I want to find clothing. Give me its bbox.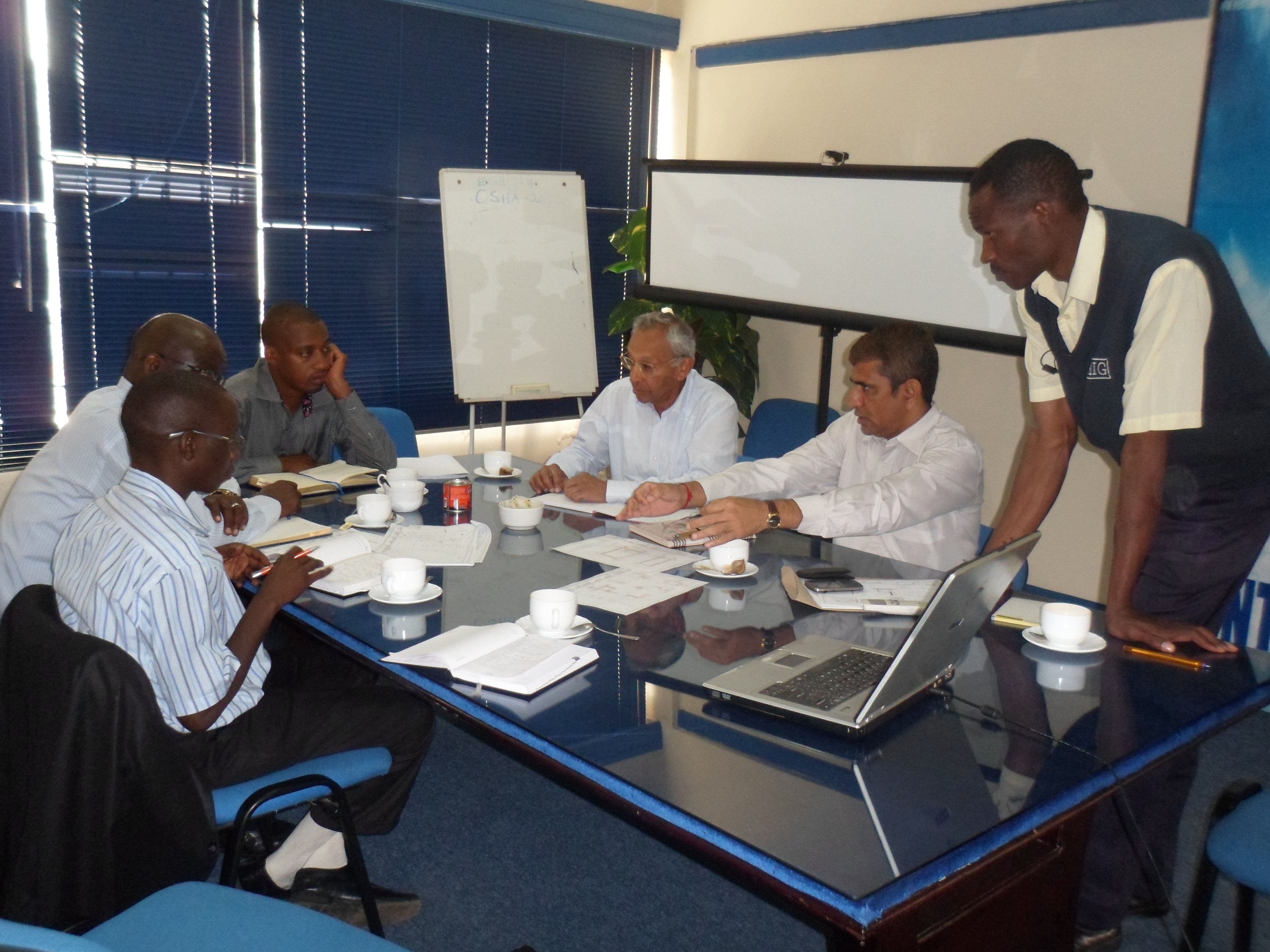
bbox=[64, 105, 117, 143].
